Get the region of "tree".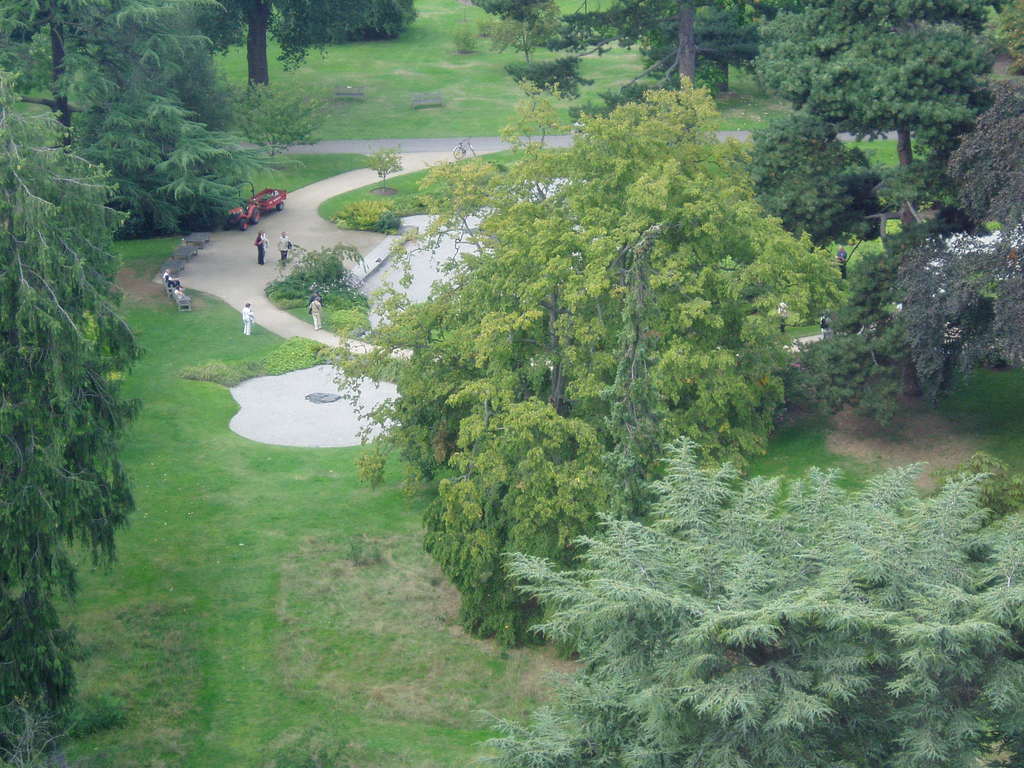
(x1=0, y1=0, x2=255, y2=195).
